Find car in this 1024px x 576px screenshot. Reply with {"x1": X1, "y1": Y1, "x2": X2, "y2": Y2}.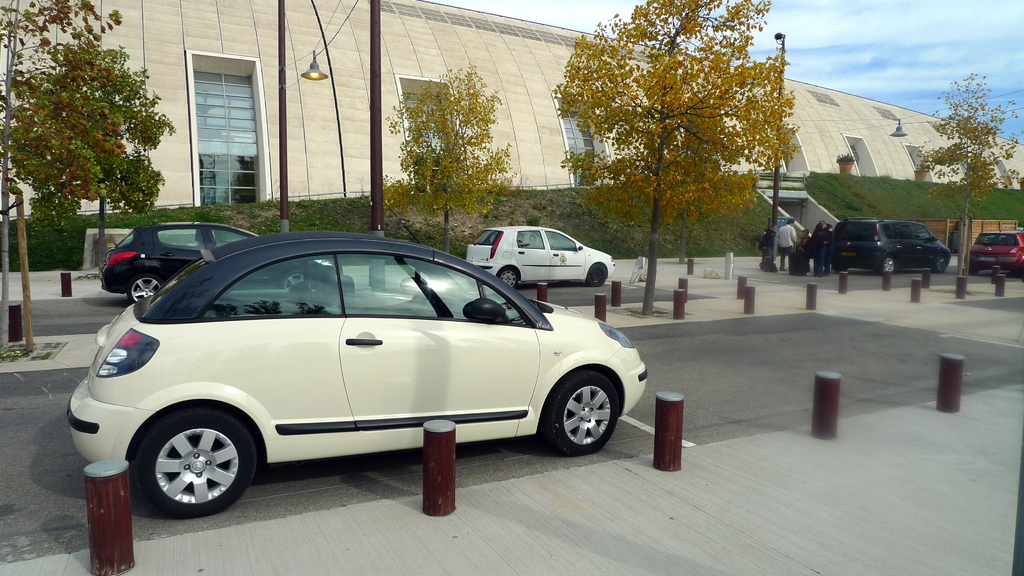
{"x1": 67, "y1": 232, "x2": 625, "y2": 509}.
